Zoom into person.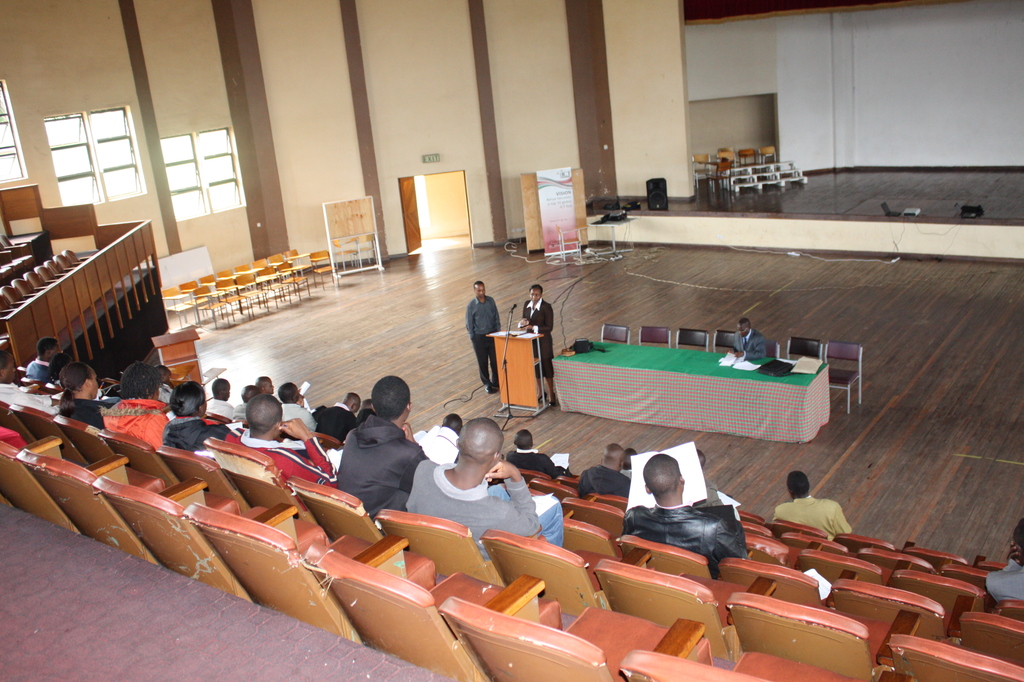
Zoom target: detection(619, 447, 638, 478).
